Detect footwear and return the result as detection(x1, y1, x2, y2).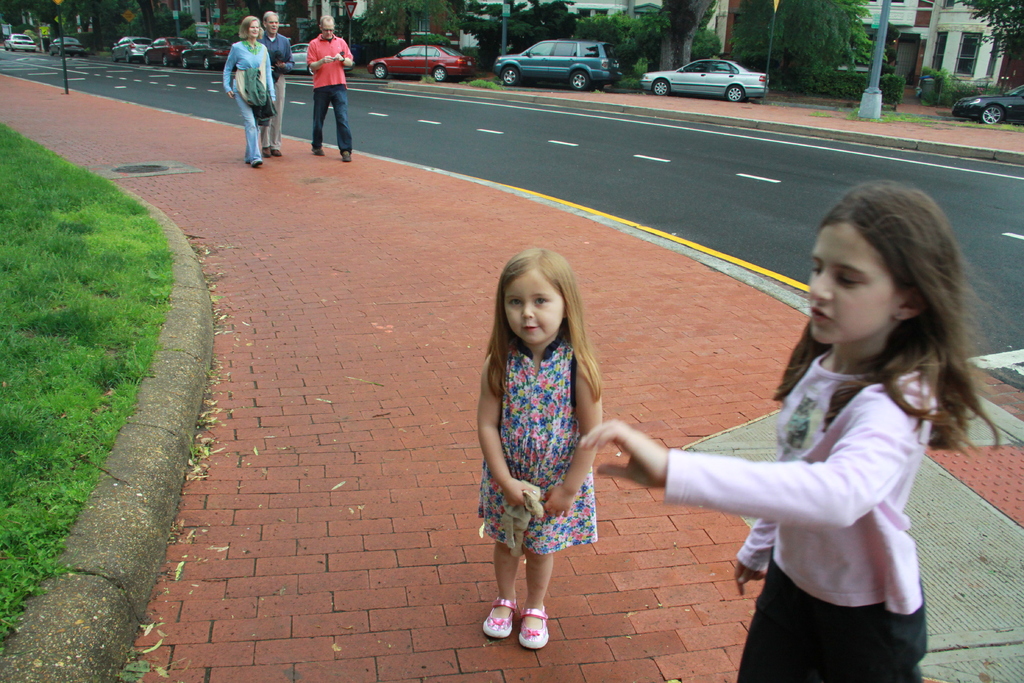
detection(492, 593, 561, 660).
